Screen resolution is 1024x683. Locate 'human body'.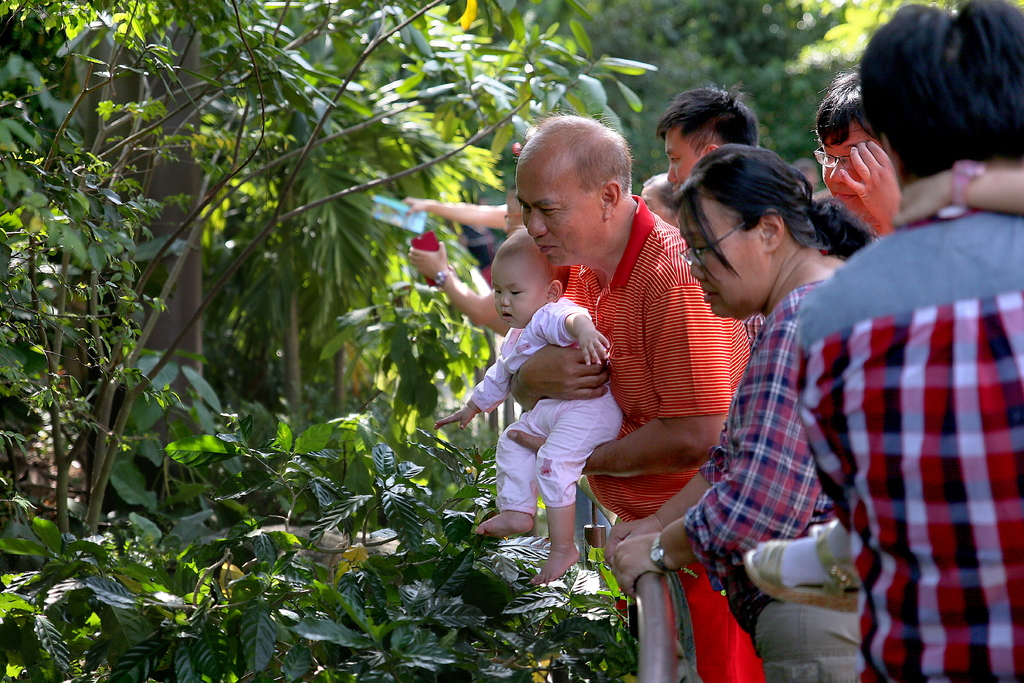
[614, 0, 1023, 682].
